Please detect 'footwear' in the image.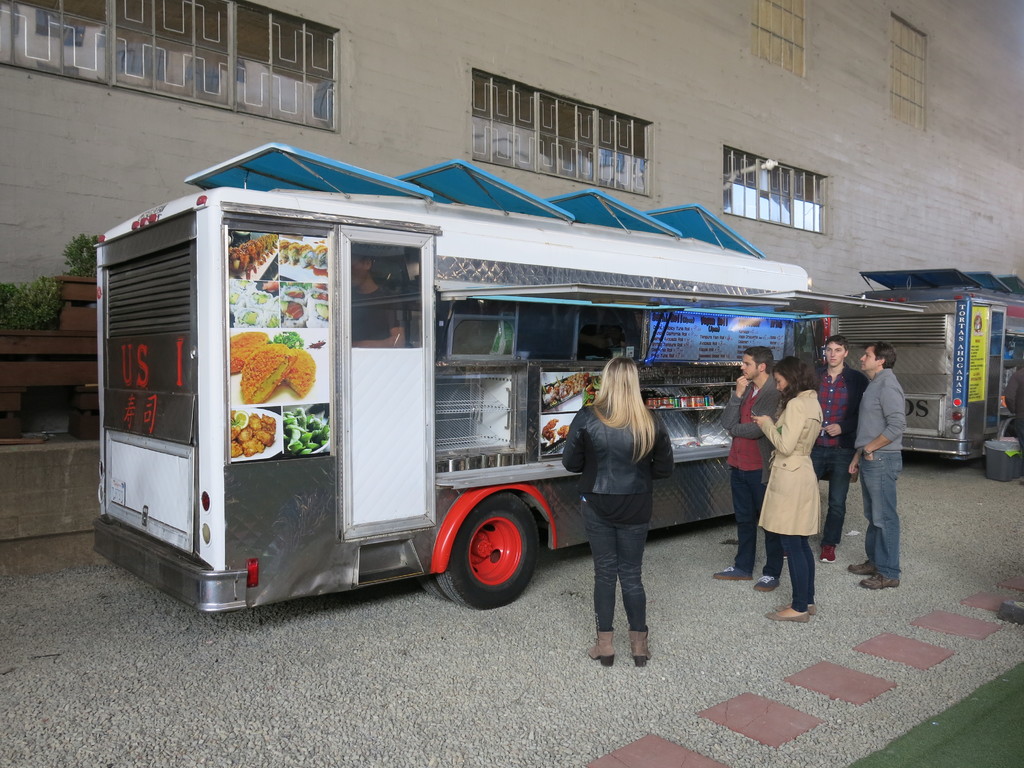
left=820, top=545, right=835, bottom=561.
